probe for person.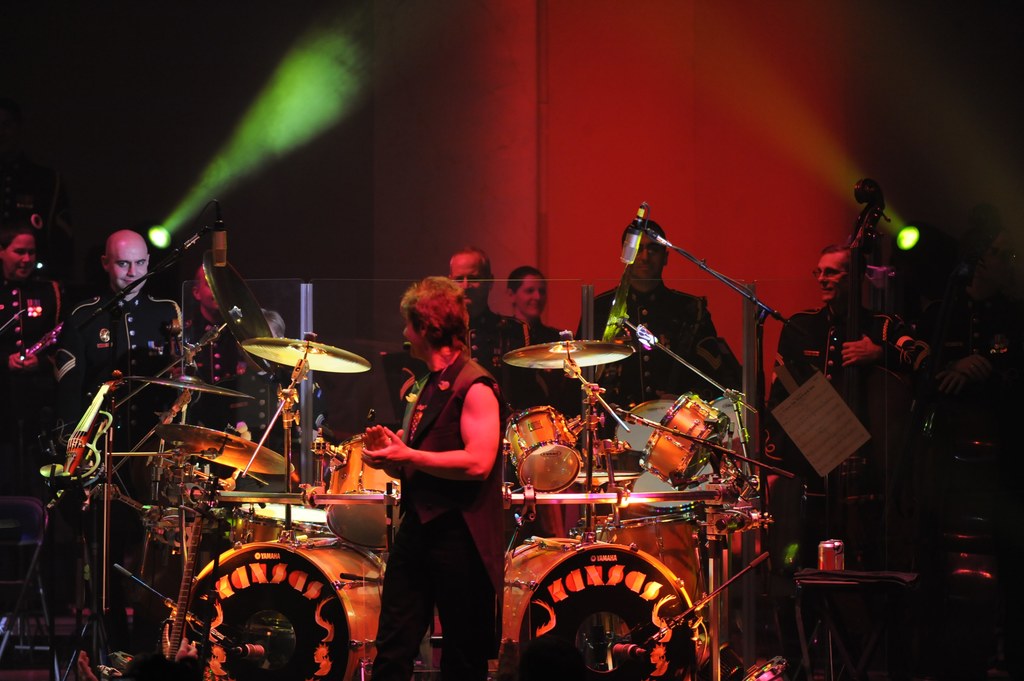
Probe result: {"left": 0, "top": 227, "right": 73, "bottom": 473}.
